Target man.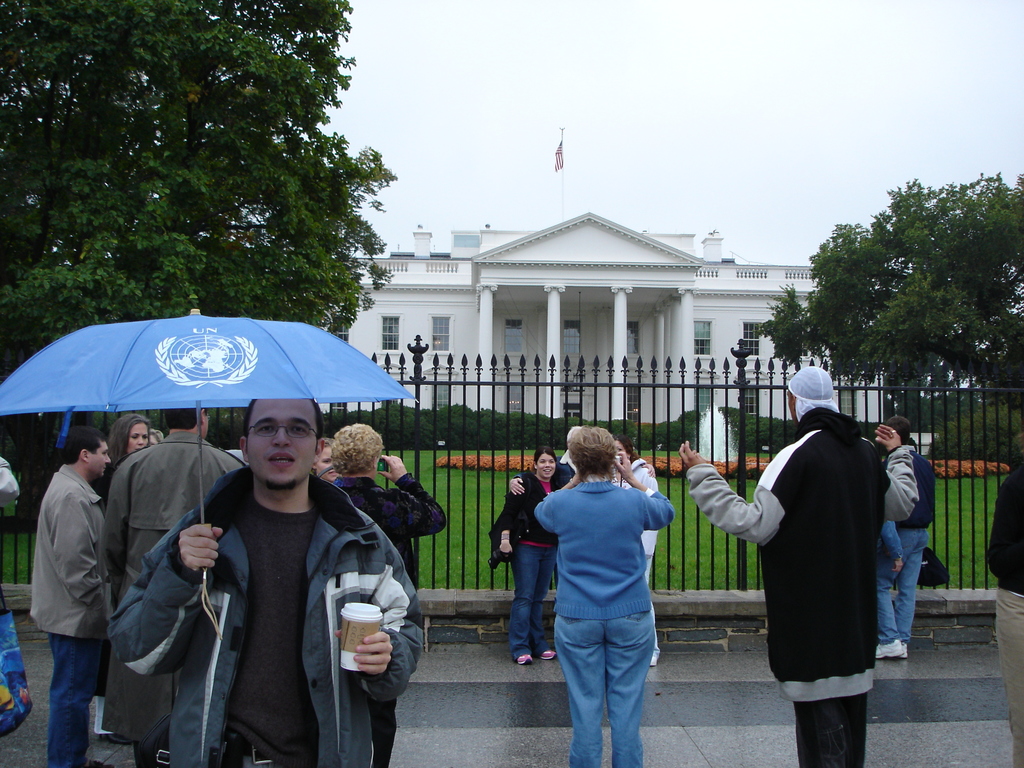
Target region: {"x1": 103, "y1": 403, "x2": 255, "y2": 767}.
